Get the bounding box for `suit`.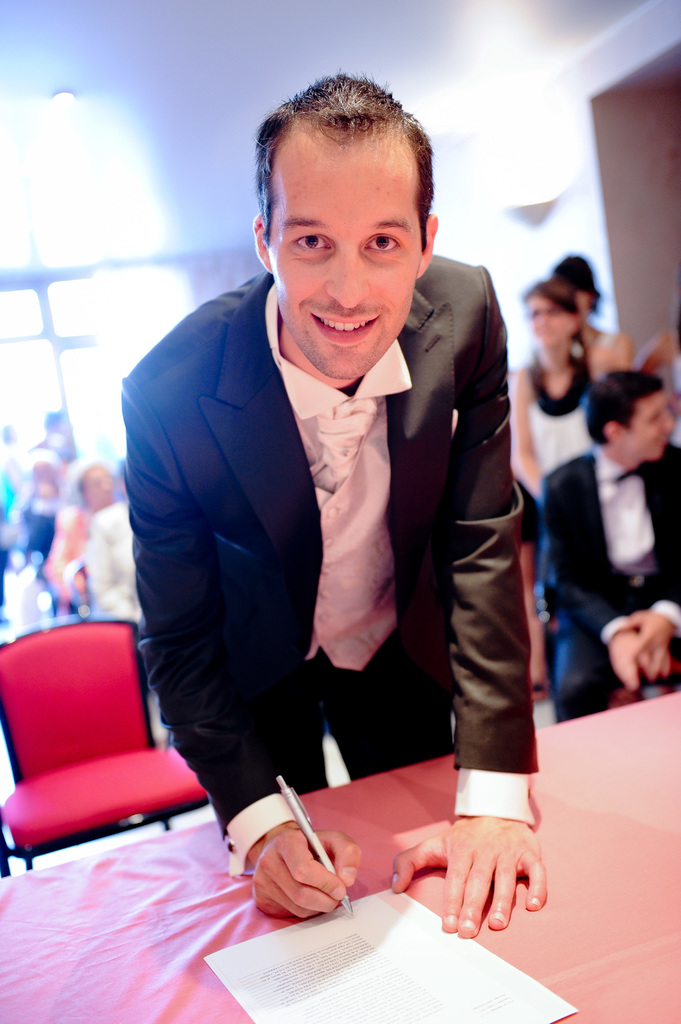
(111, 207, 521, 856).
